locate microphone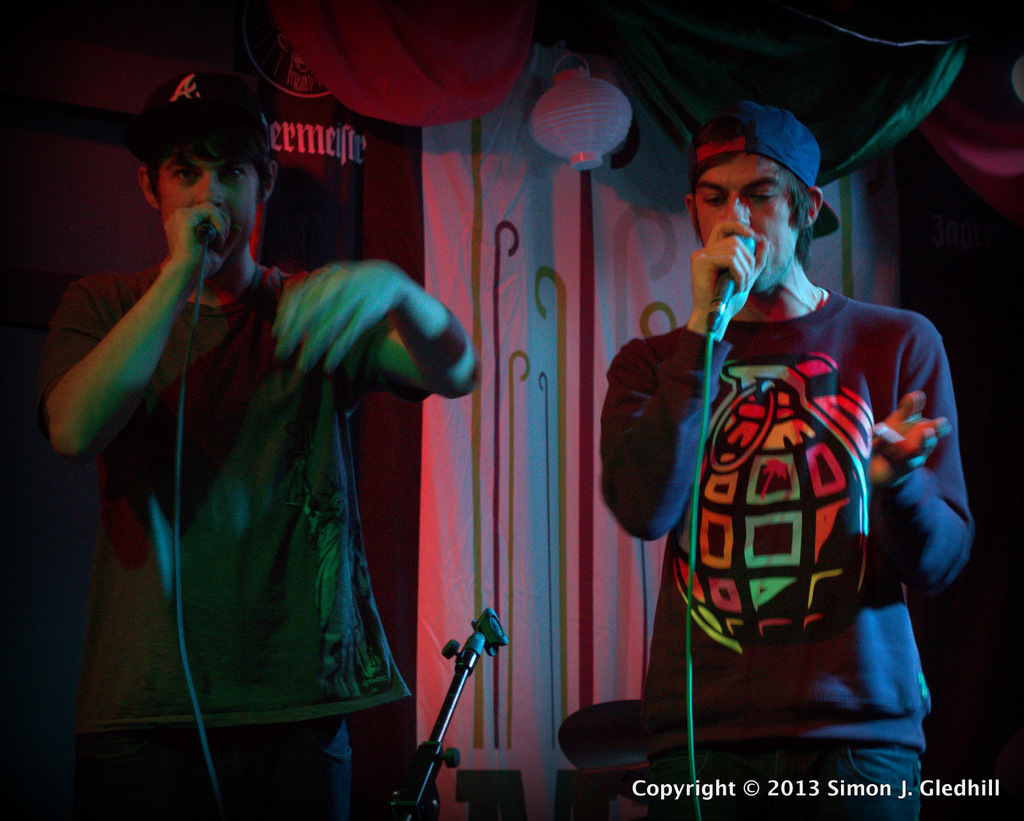
BBox(193, 218, 222, 246)
